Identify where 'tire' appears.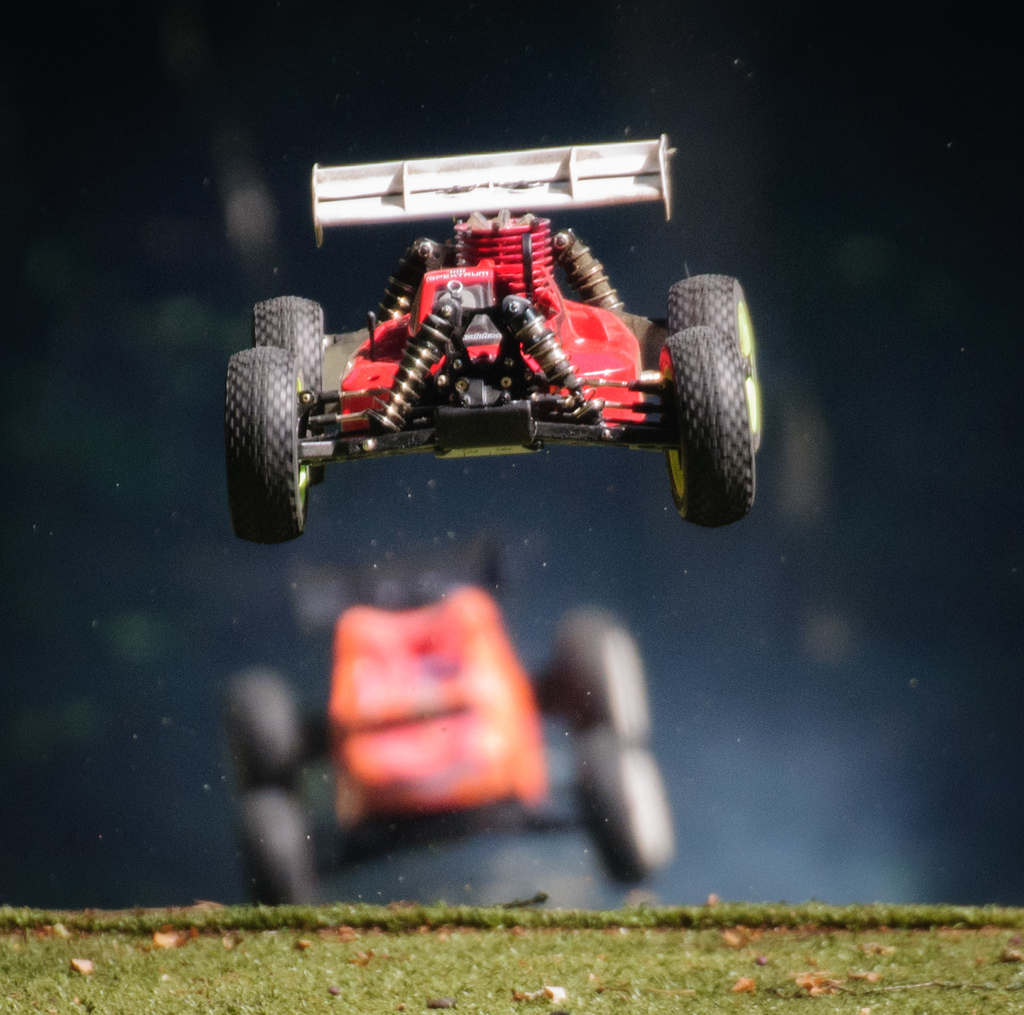
Appears at detection(547, 608, 660, 742).
